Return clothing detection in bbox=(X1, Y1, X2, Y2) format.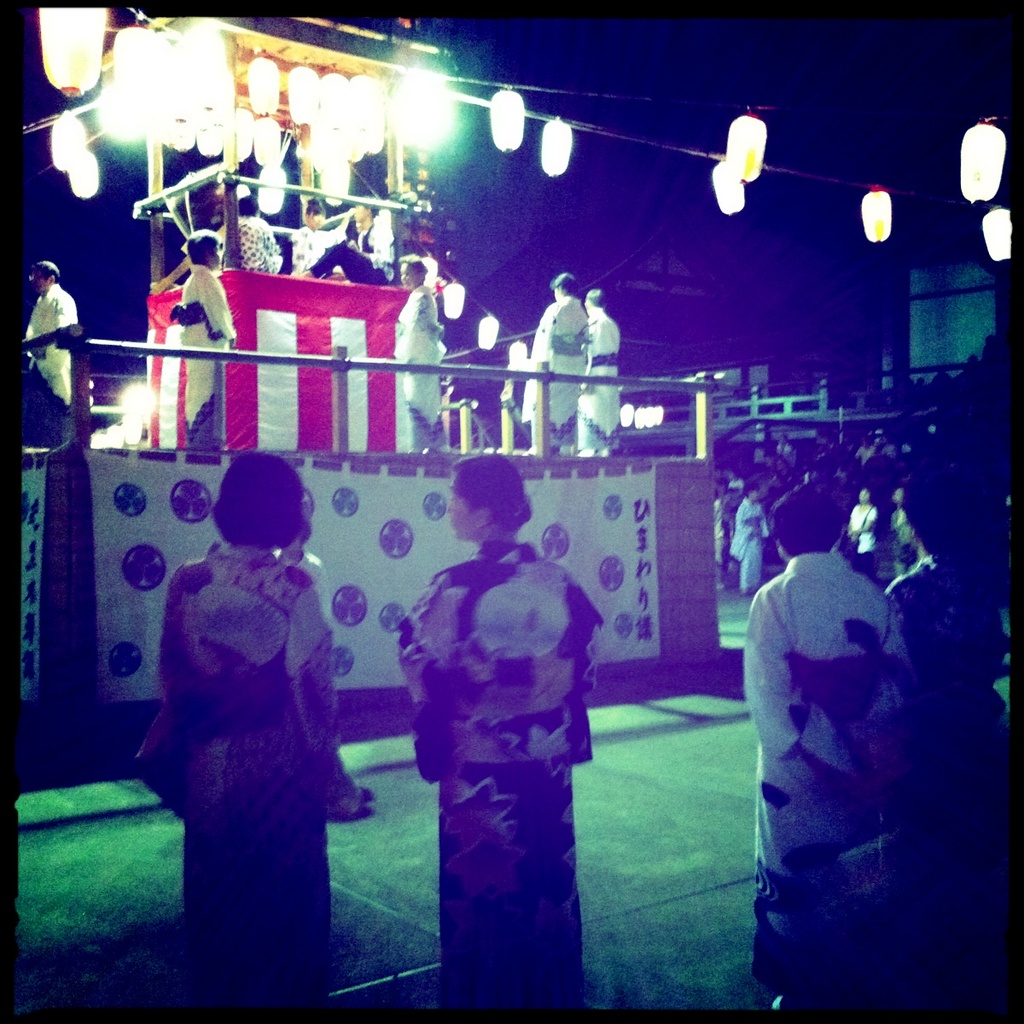
bbox=(397, 282, 439, 443).
